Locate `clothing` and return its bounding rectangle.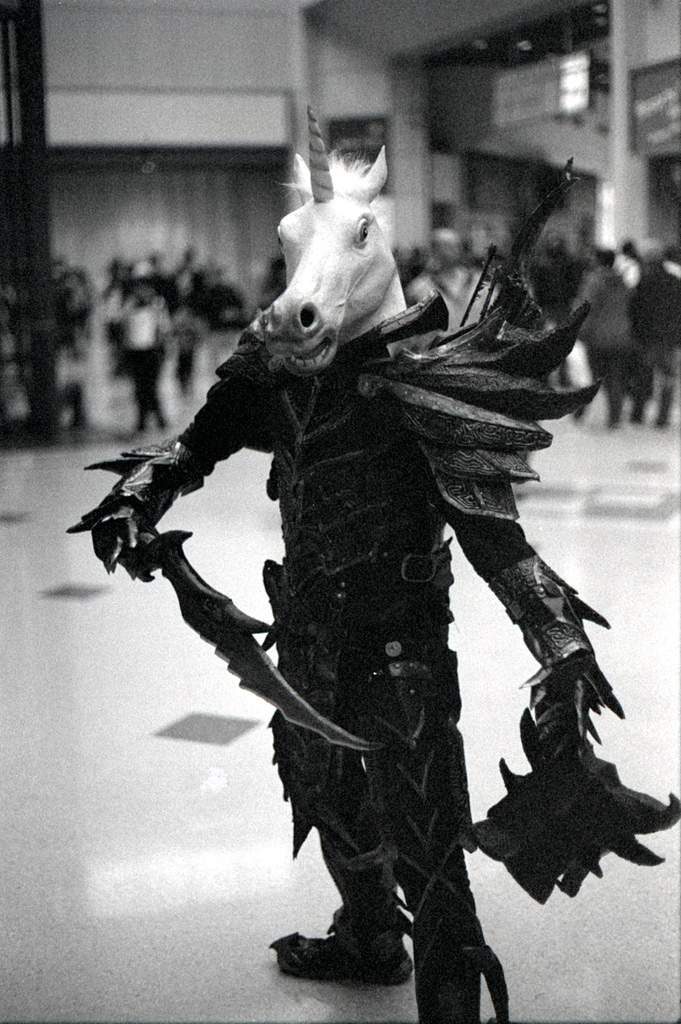
bbox(145, 304, 544, 993).
